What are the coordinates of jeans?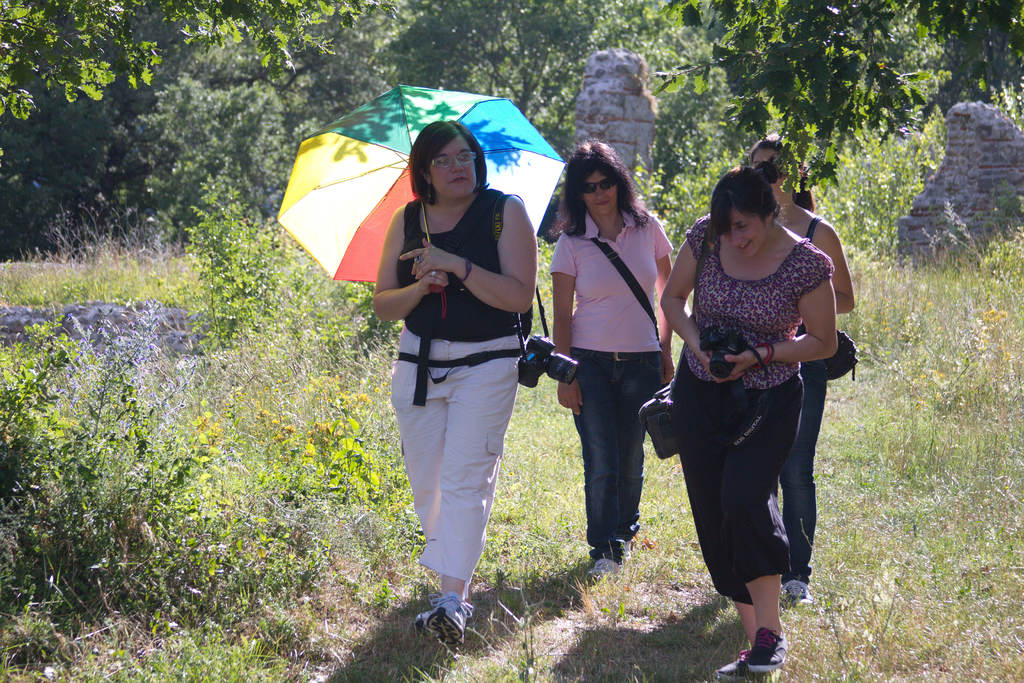
(675, 364, 830, 612).
